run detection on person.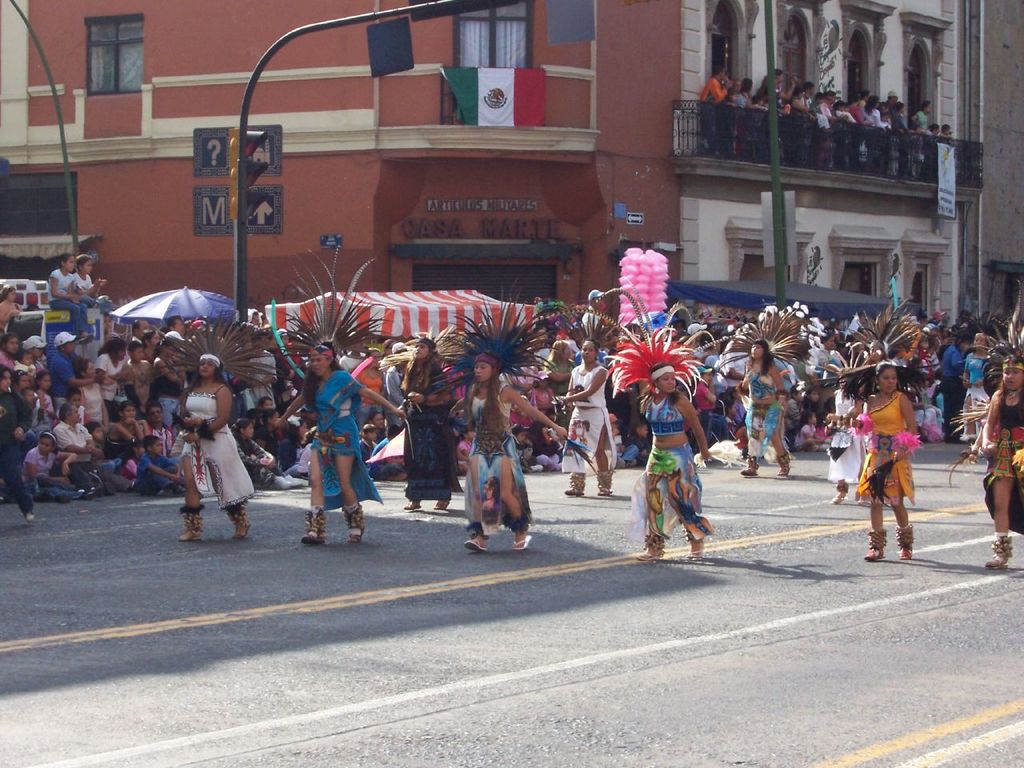
Result: <region>954, 351, 1022, 570</region>.
